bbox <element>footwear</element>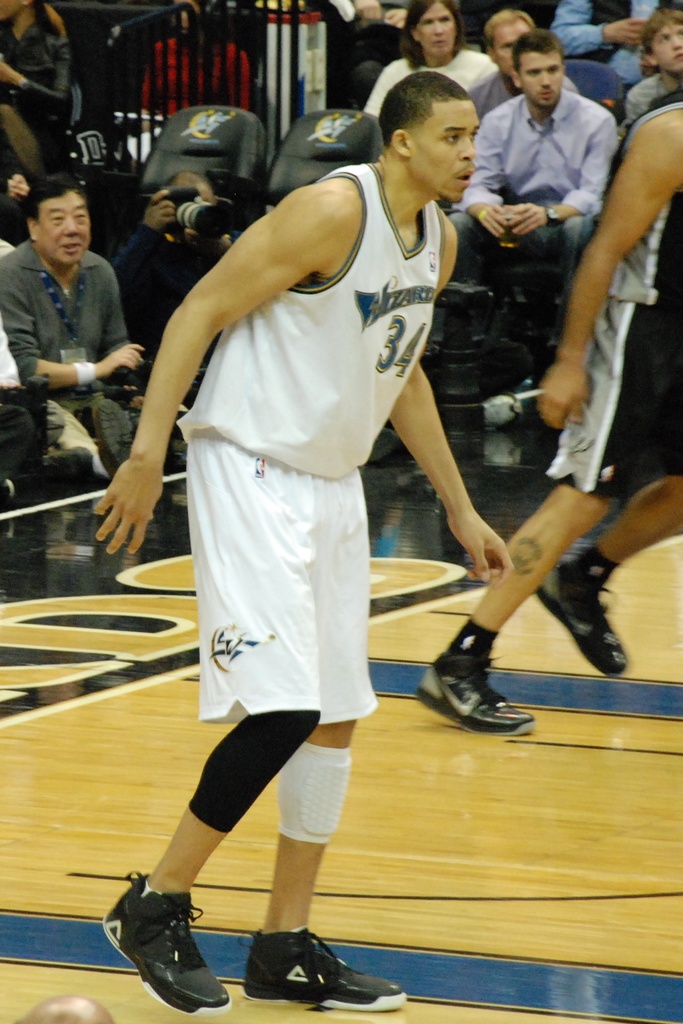
<region>86, 385, 155, 495</region>
